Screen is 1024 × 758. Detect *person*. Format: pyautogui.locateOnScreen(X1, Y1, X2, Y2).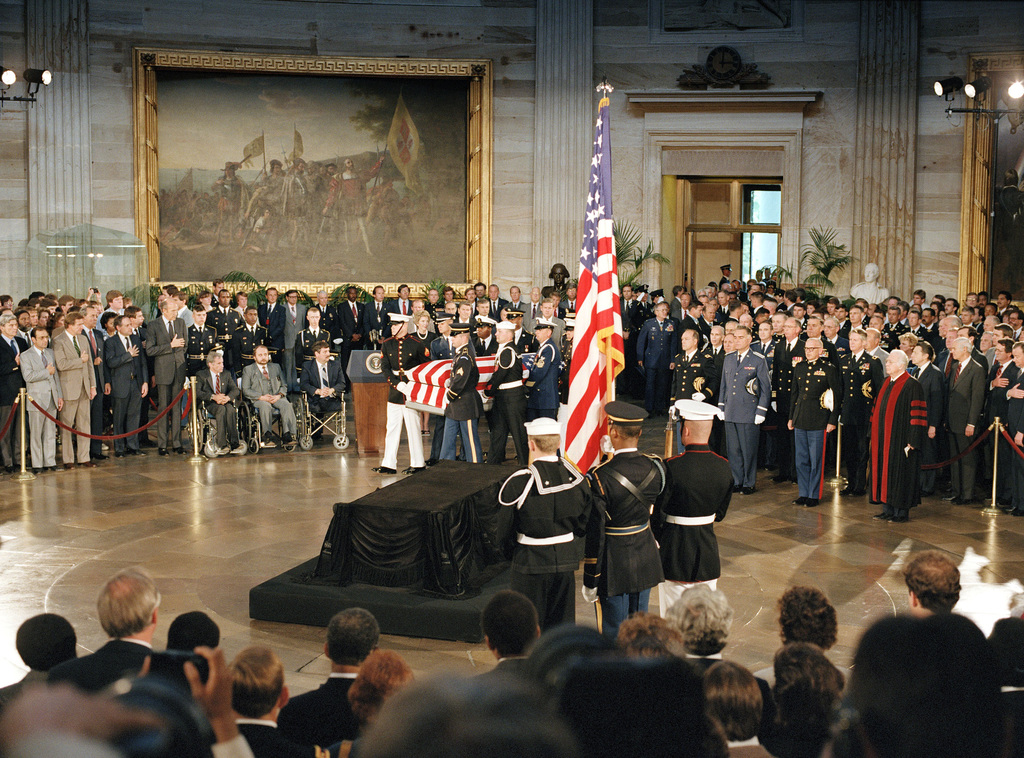
pyautogui.locateOnScreen(376, 174, 399, 202).
